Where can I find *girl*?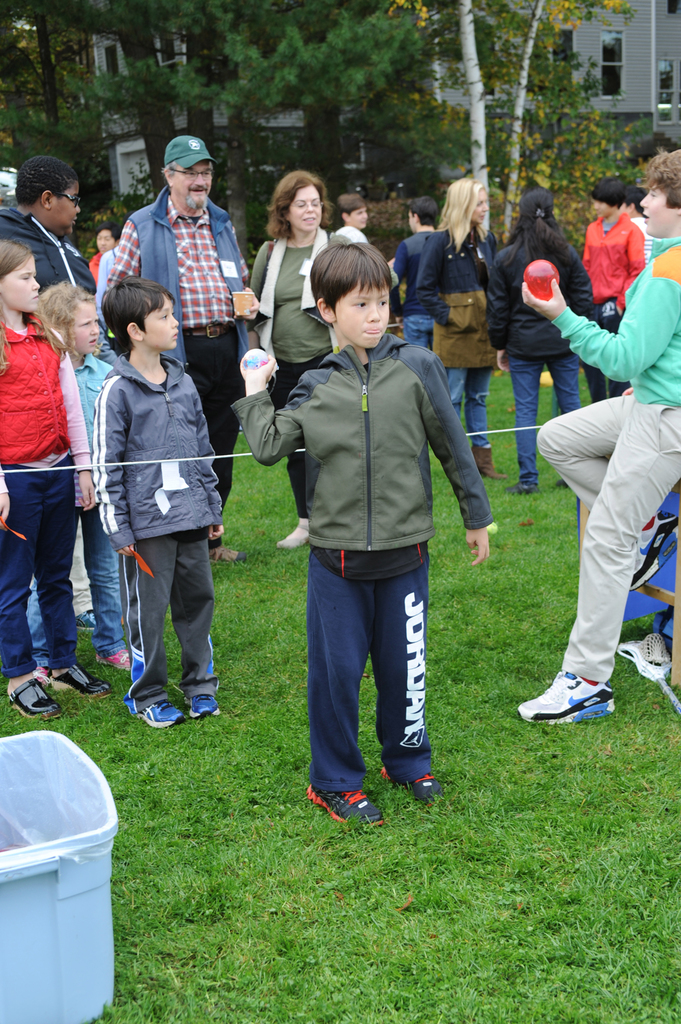
You can find it at 27,283,127,685.
